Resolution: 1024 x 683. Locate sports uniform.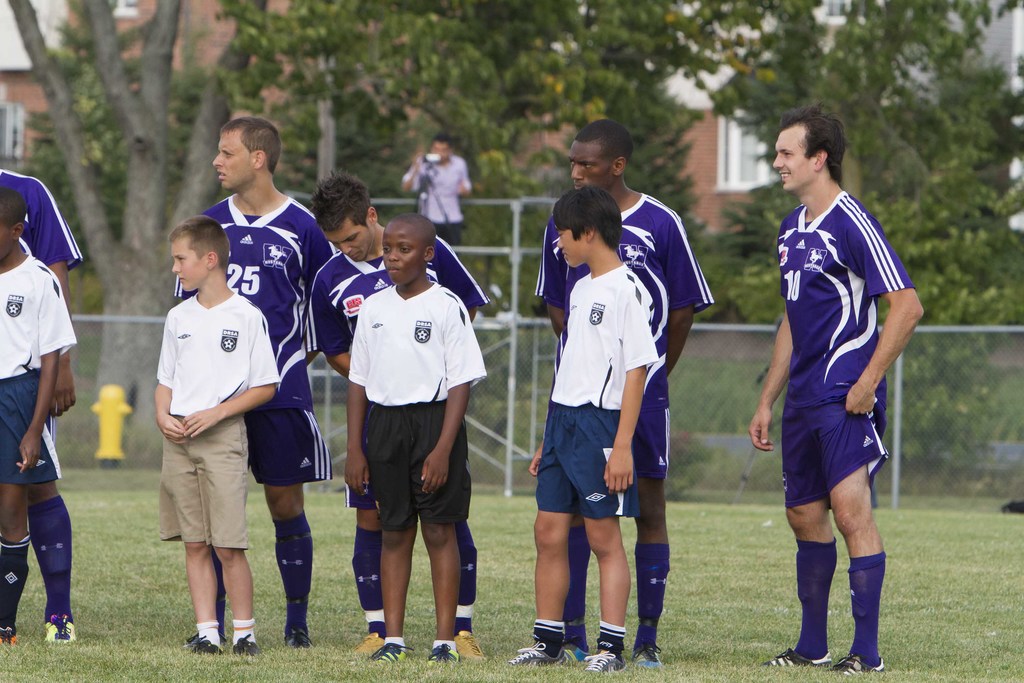
<box>763,188,914,672</box>.
